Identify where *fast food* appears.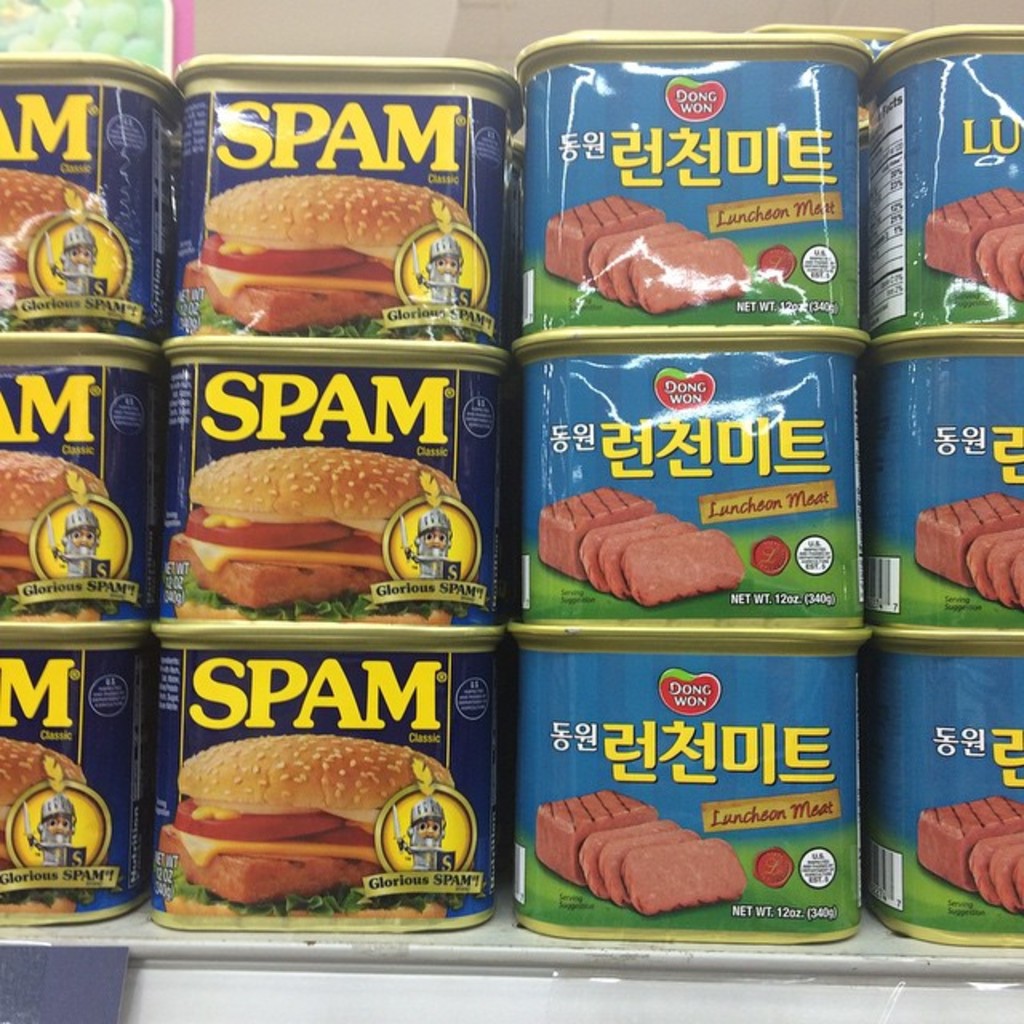
Appears at x1=0, y1=616, x2=150, y2=931.
